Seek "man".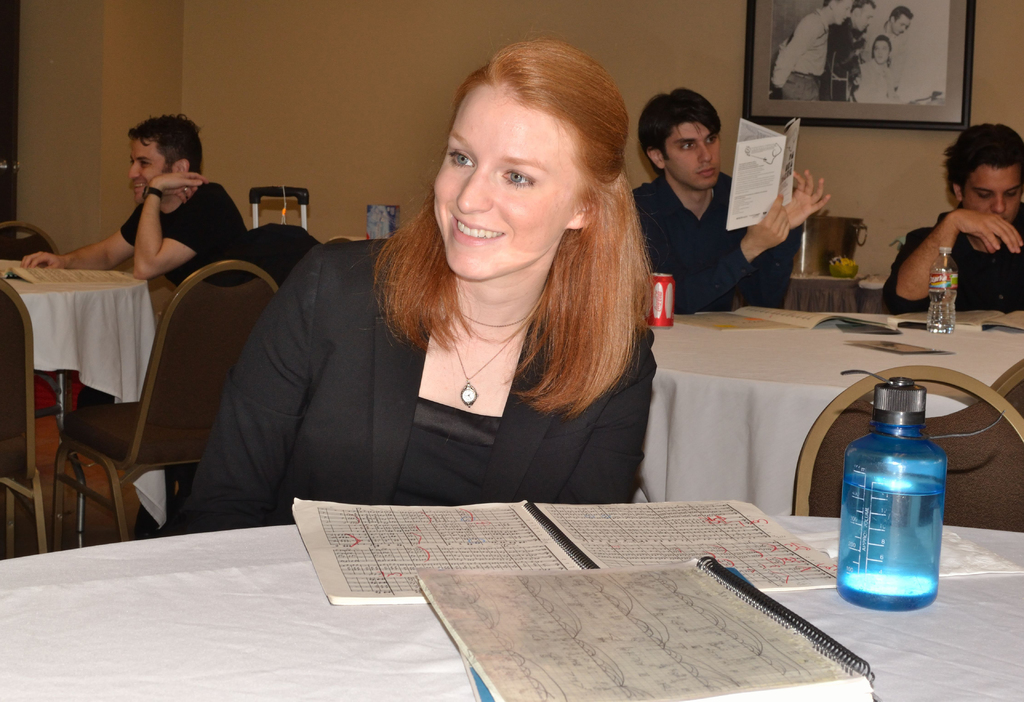
(881,120,1023,314).
